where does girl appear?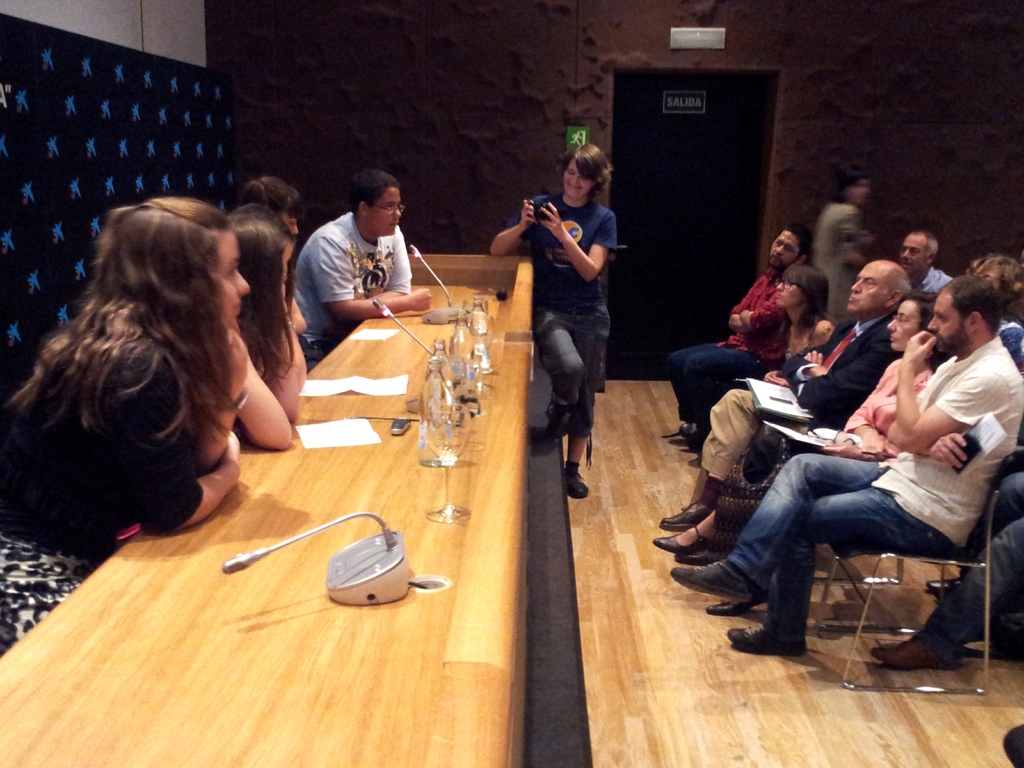
Appears at bbox=[652, 263, 835, 522].
